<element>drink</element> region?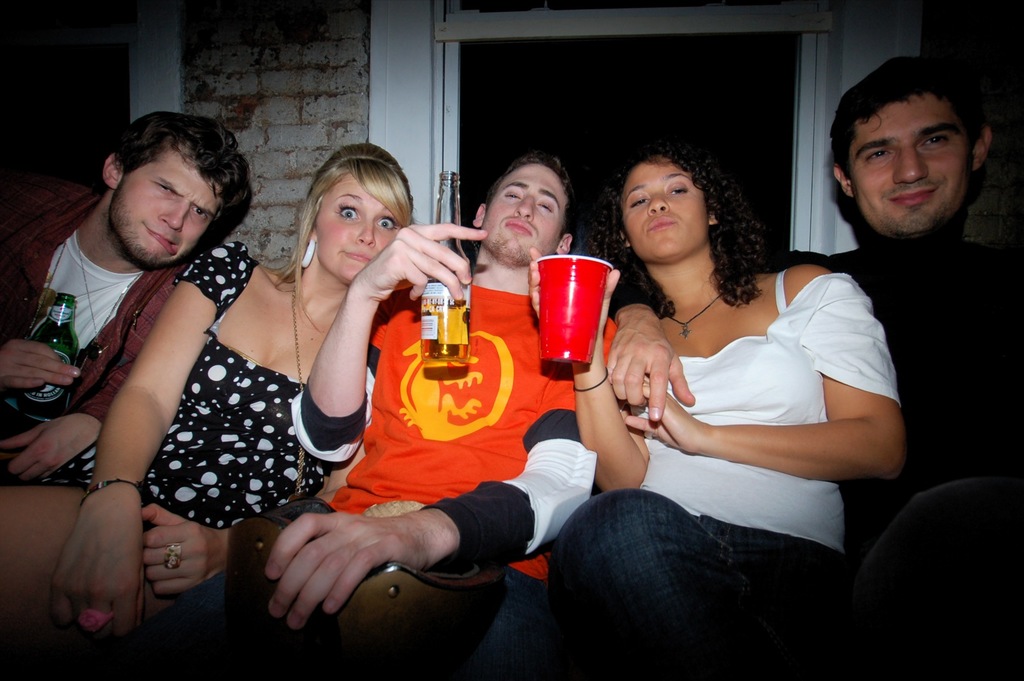
419 171 470 364
